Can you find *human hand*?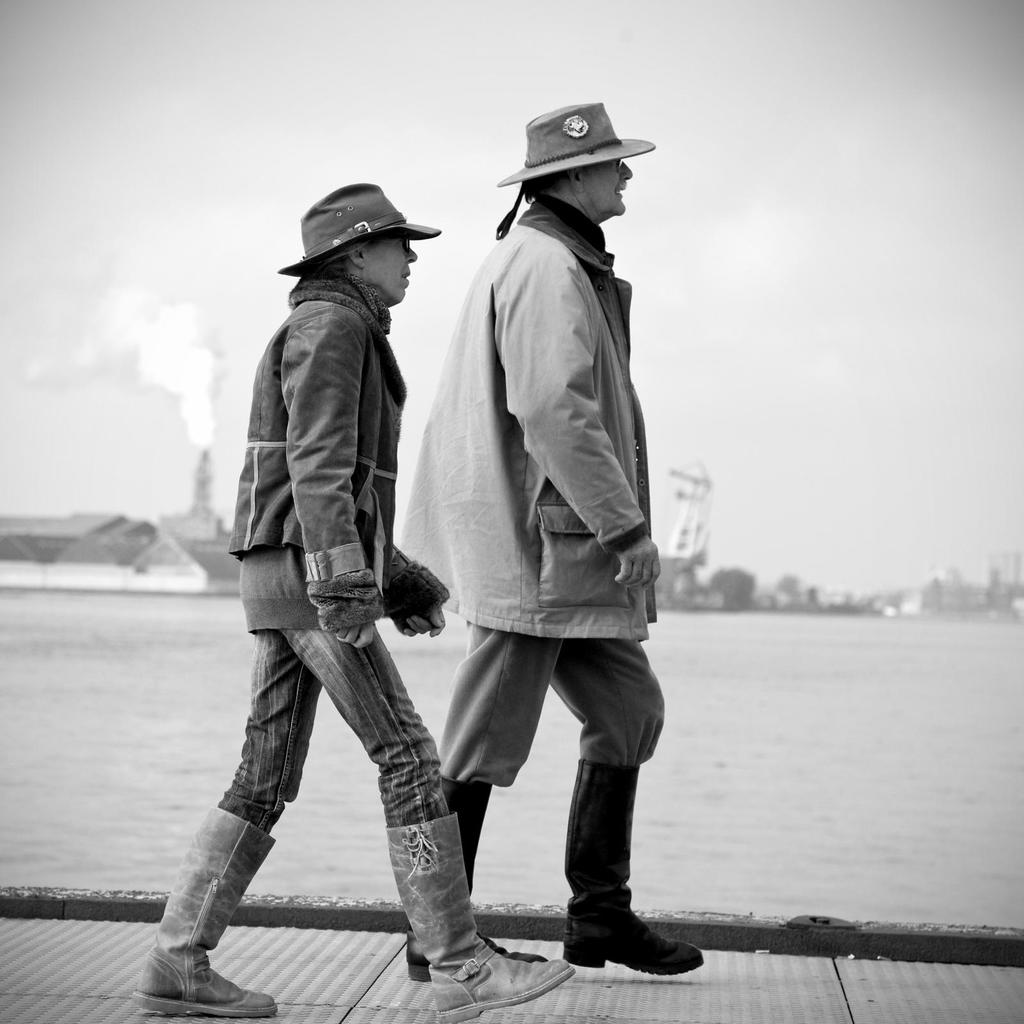
Yes, bounding box: 397,605,444,643.
